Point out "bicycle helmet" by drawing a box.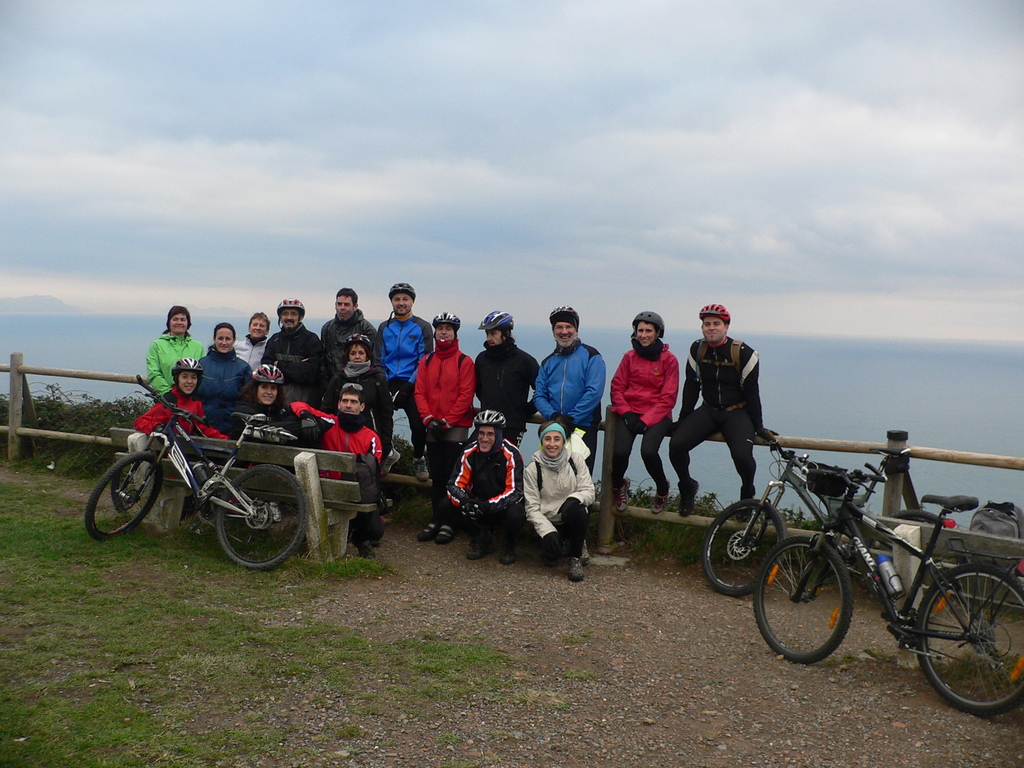
region(173, 355, 202, 369).
